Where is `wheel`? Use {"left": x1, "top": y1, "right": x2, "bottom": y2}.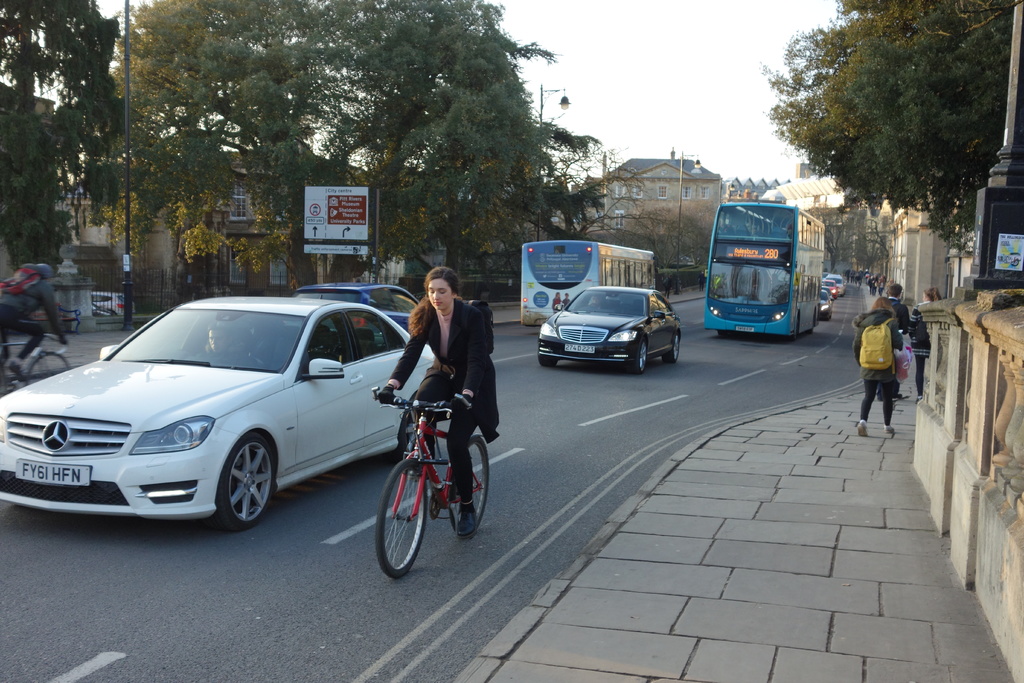
{"left": 712, "top": 329, "right": 724, "bottom": 339}.
